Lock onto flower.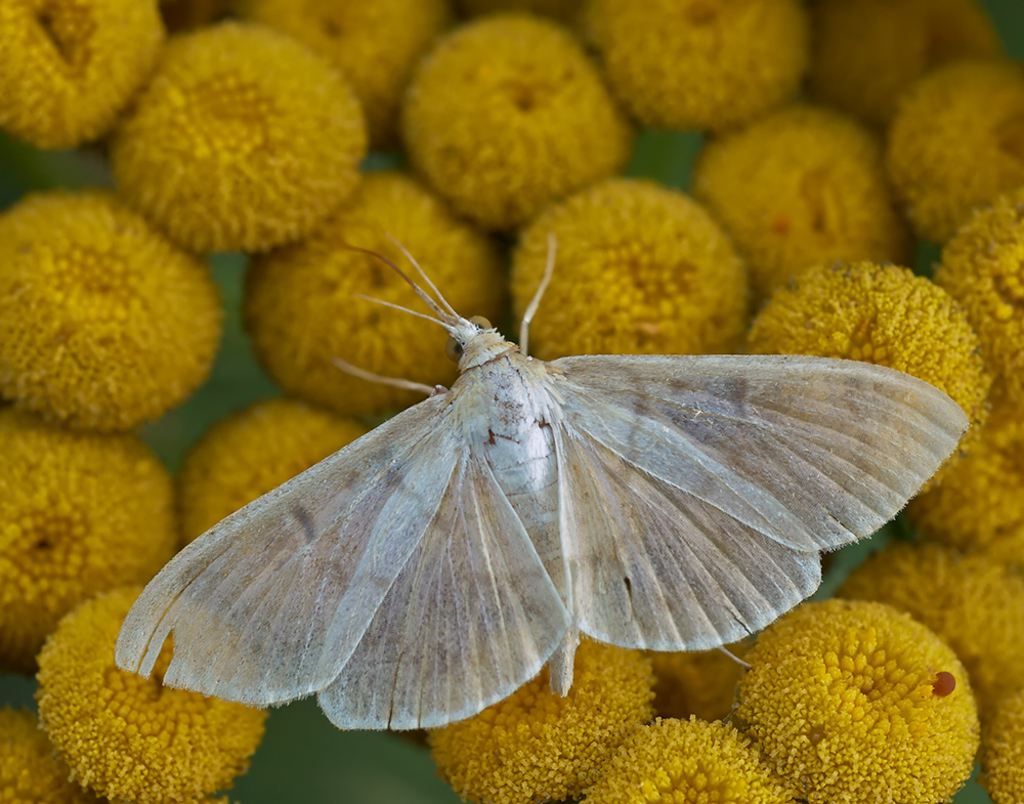
Locked: [886,62,1023,238].
